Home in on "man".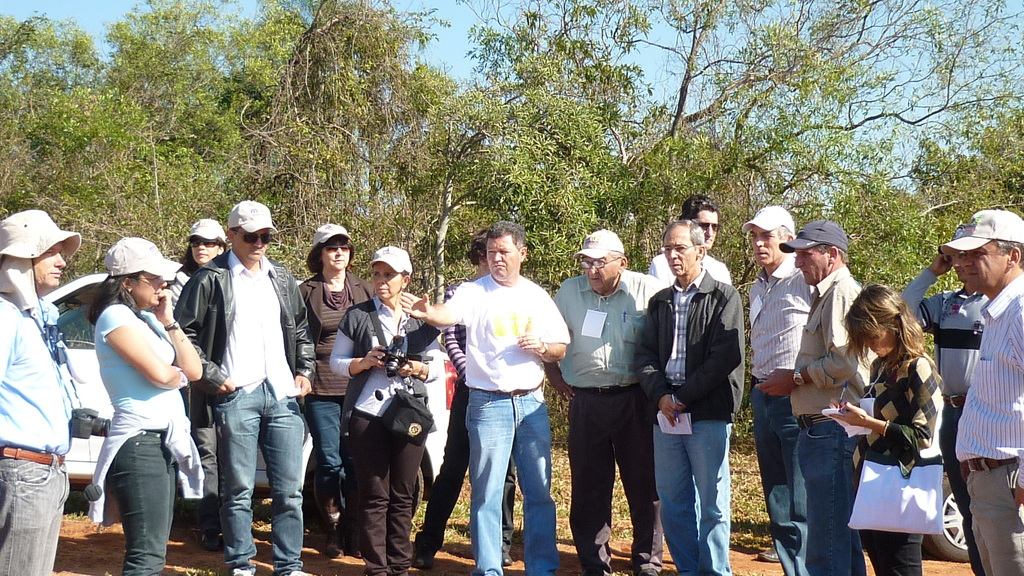
Homed in at <box>634,218,745,575</box>.
